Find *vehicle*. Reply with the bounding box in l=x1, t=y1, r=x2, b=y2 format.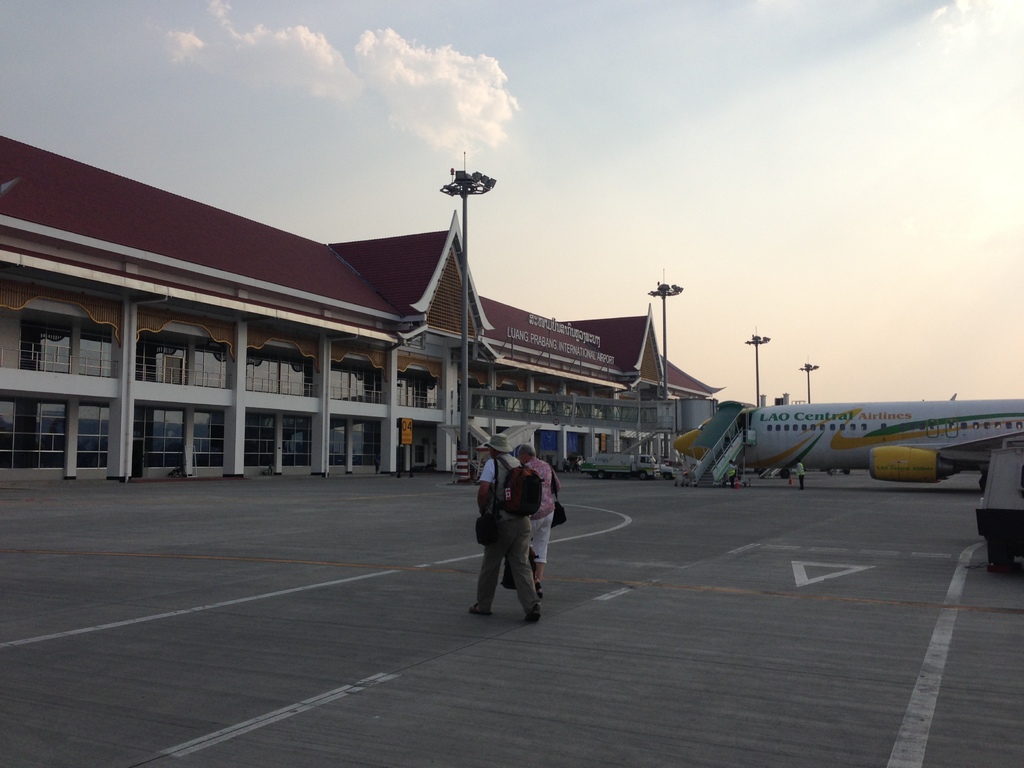
l=967, t=442, r=1023, b=559.
